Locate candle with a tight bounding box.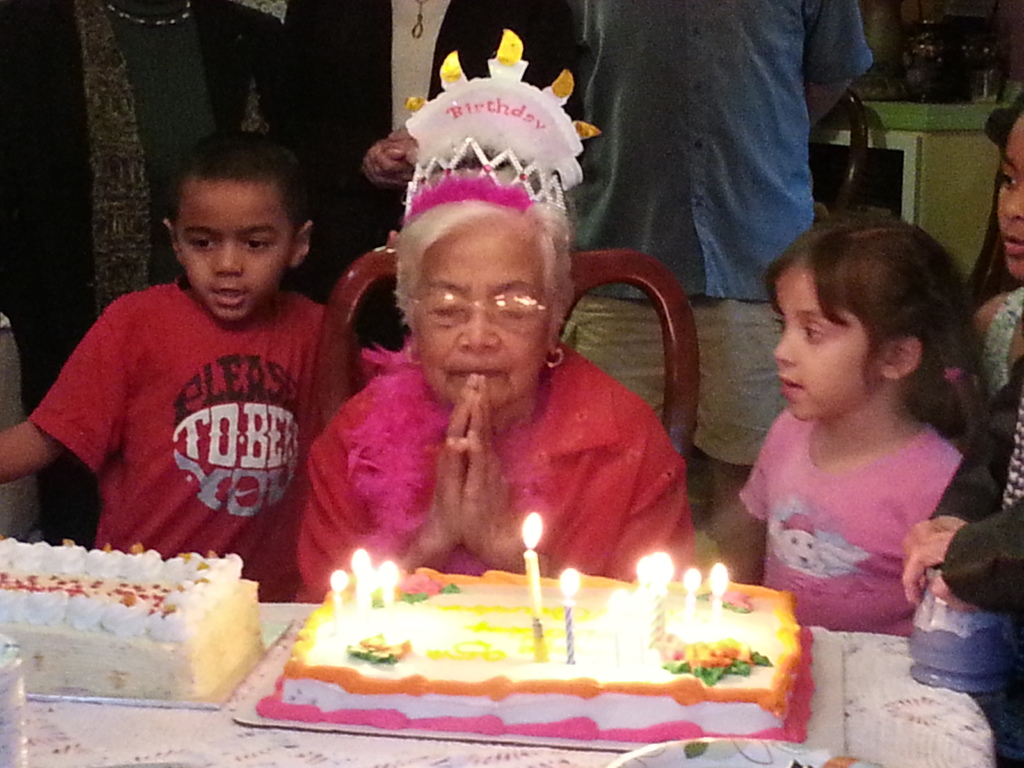
[x1=380, y1=564, x2=397, y2=607].
